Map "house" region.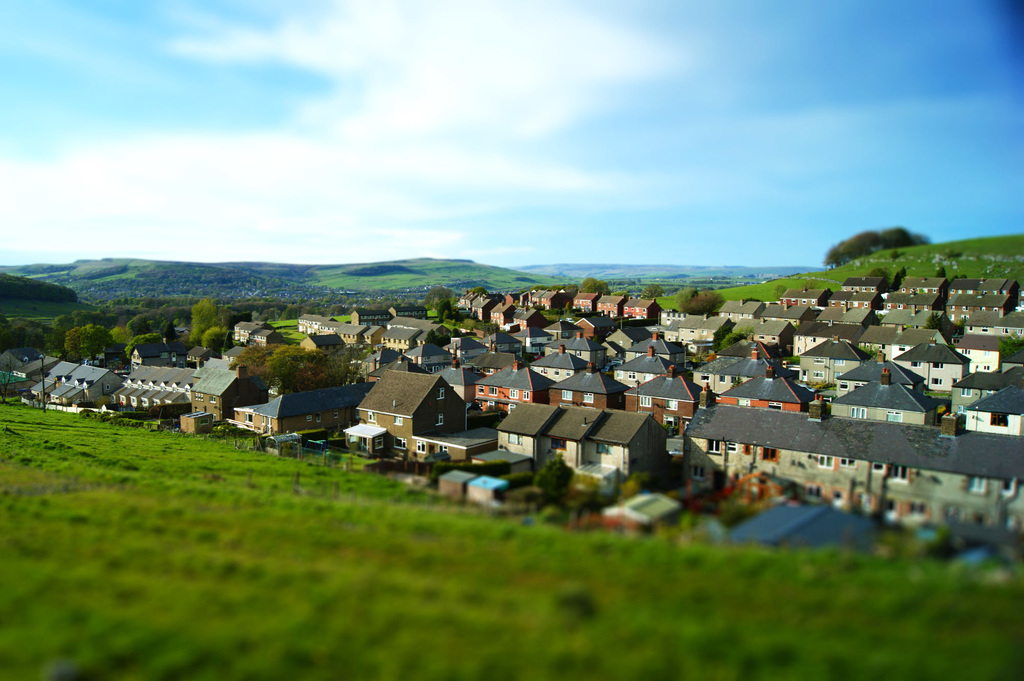
Mapped to x1=830, y1=292, x2=871, y2=313.
